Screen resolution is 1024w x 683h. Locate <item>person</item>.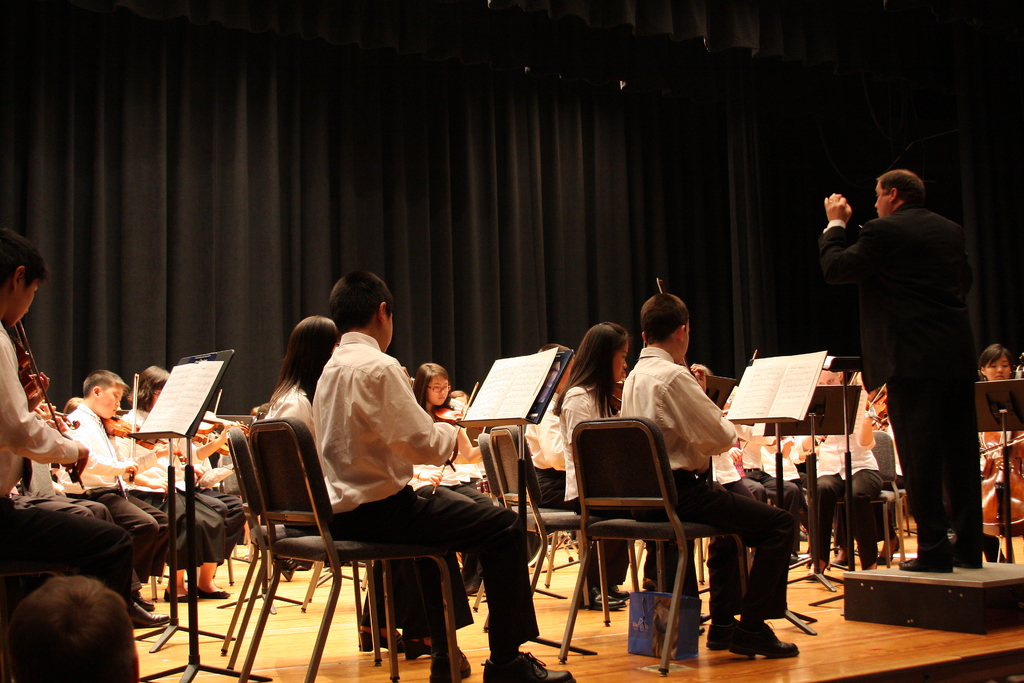
bbox=[617, 287, 811, 660].
